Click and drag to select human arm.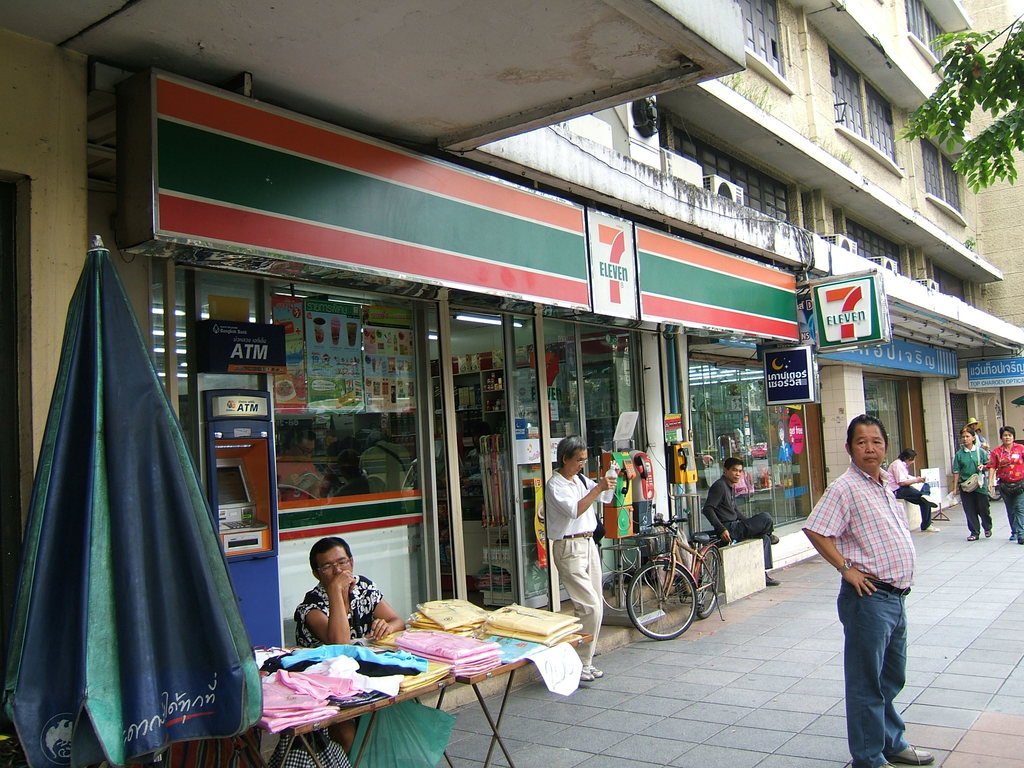
Selection: [left=737, top=505, right=751, bottom=517].
